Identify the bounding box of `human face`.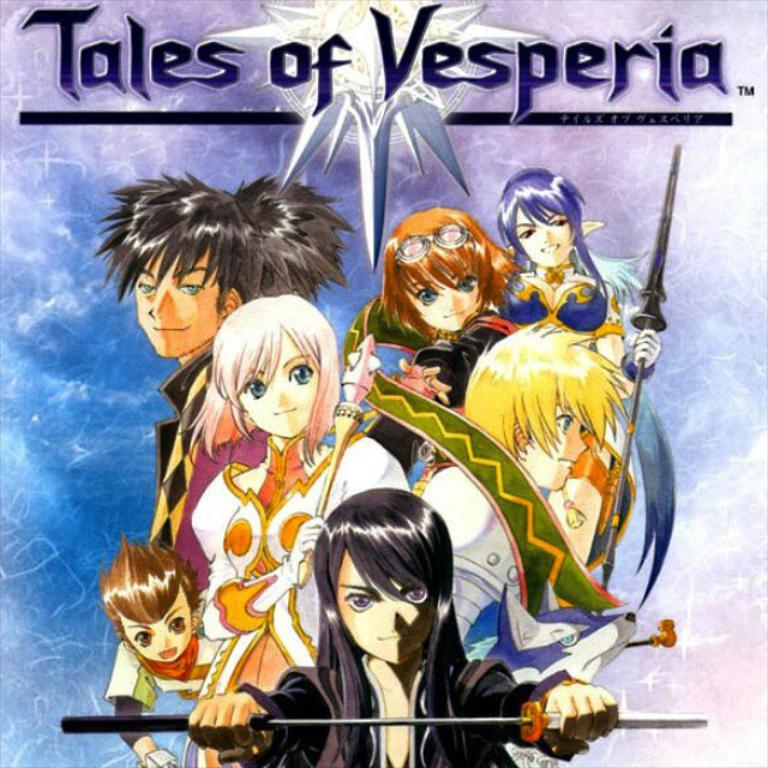
122/589/192/666.
